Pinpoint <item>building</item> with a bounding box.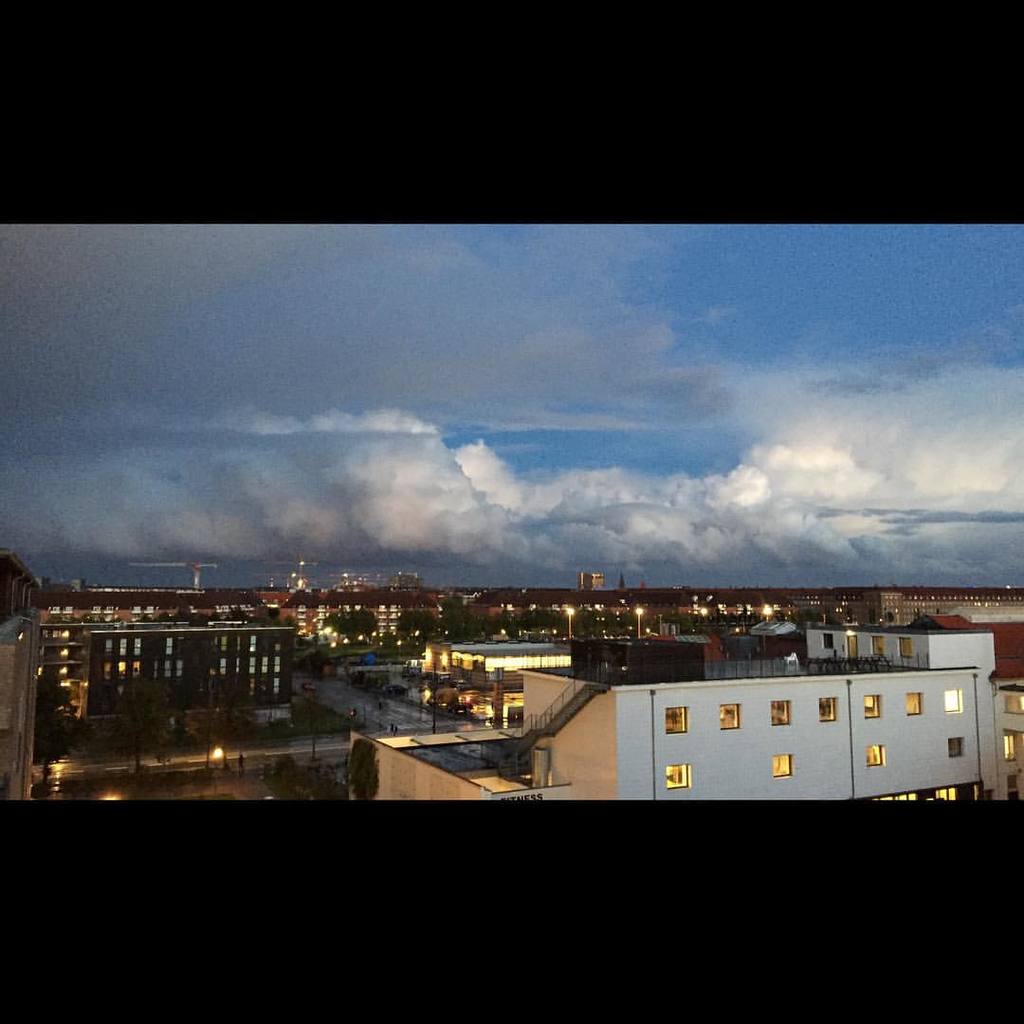
box=[0, 621, 293, 723].
